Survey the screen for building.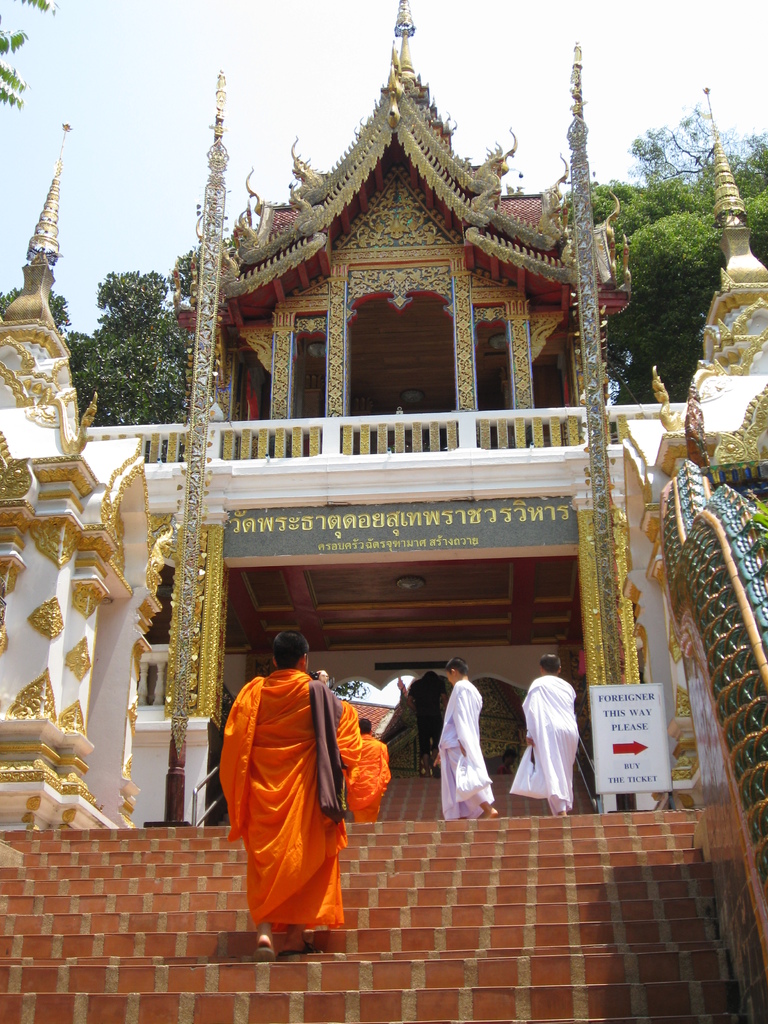
Survey found: [x1=0, y1=0, x2=767, y2=1023].
